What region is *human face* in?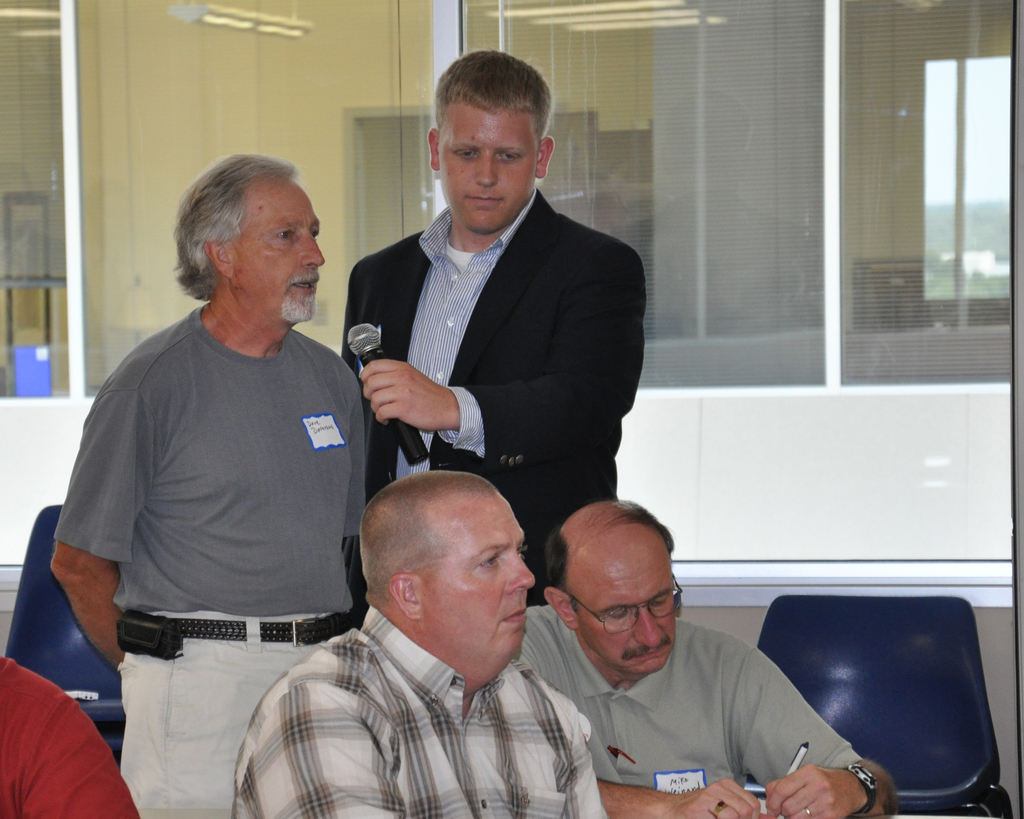
select_region(568, 525, 682, 677).
